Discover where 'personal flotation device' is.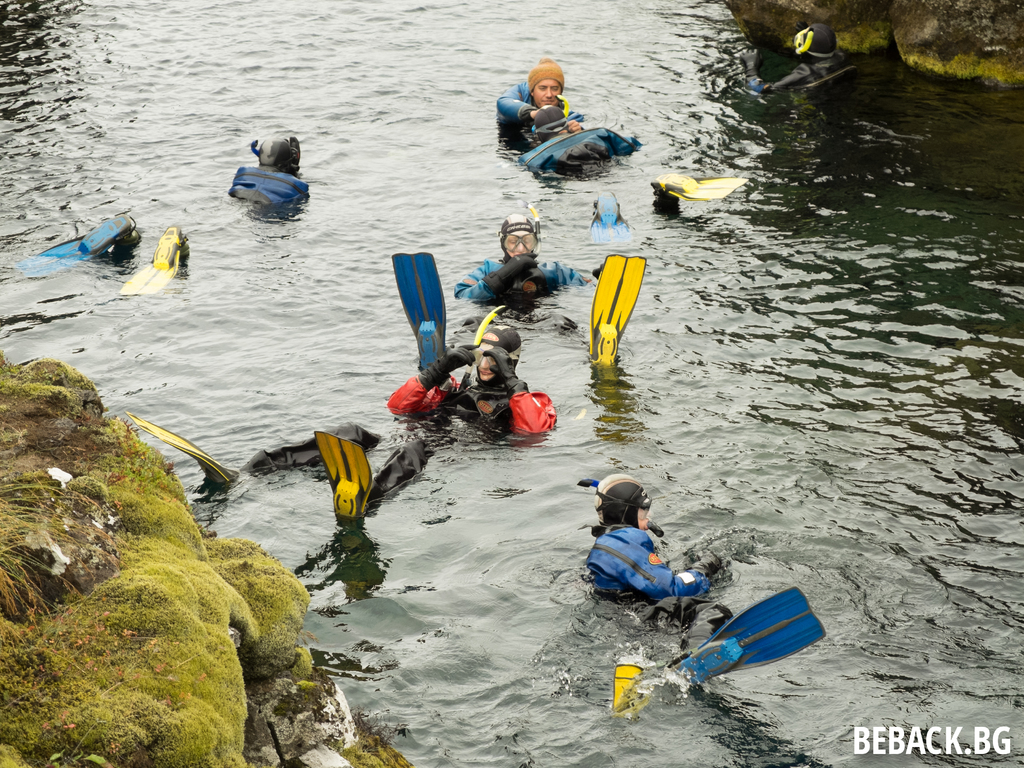
Discovered at {"x1": 451, "y1": 257, "x2": 588, "y2": 303}.
